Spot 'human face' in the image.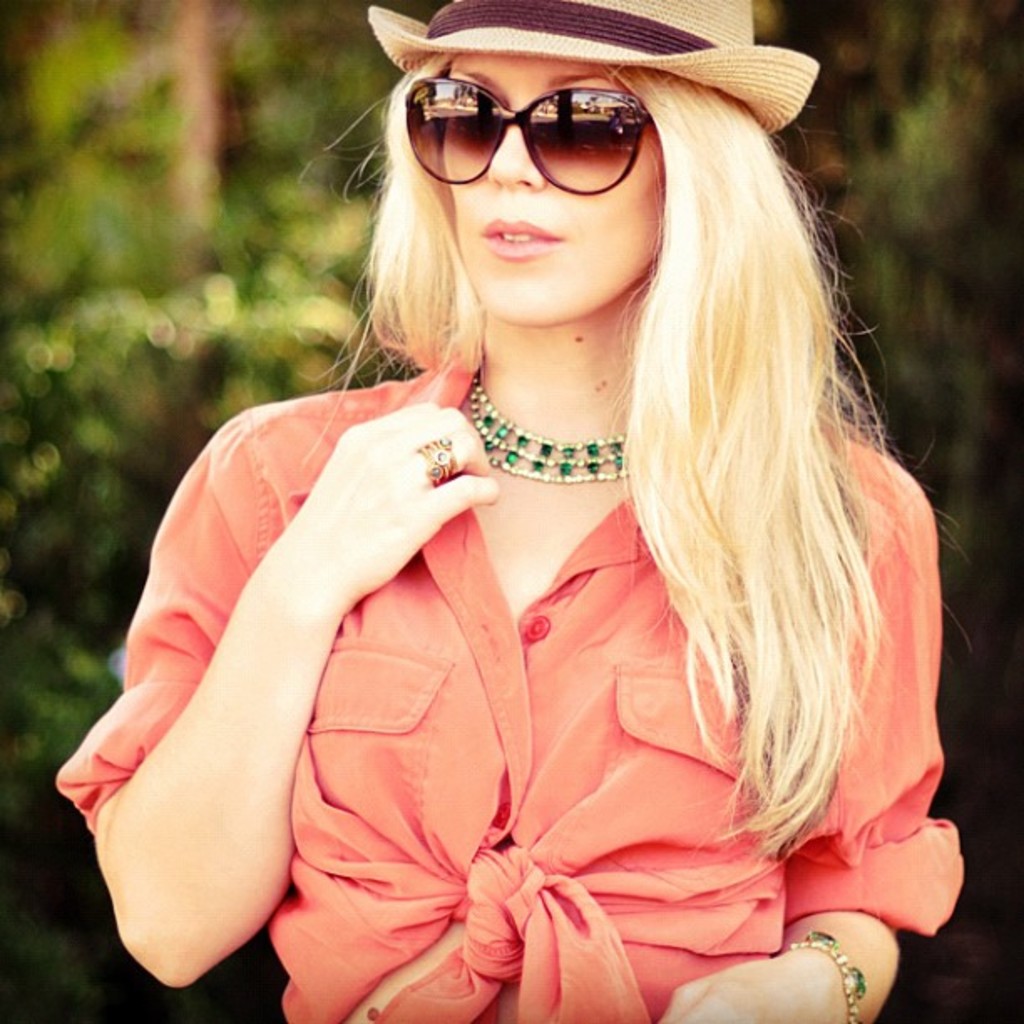
'human face' found at locate(435, 42, 681, 353).
